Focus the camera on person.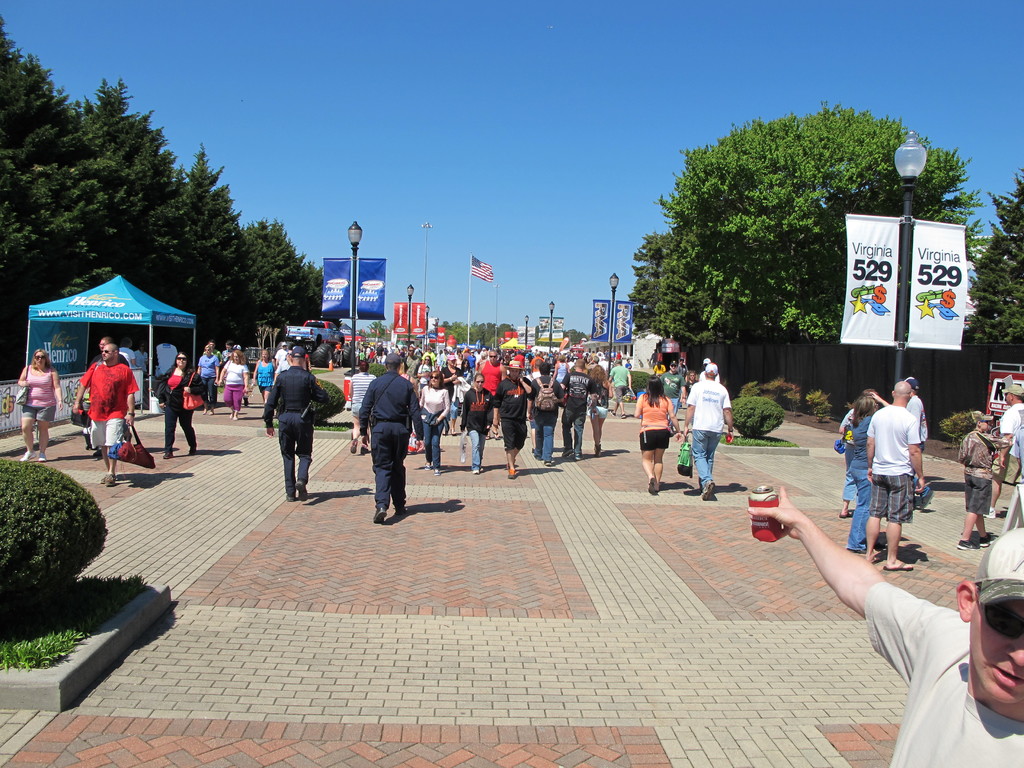
Focus region: 414/369/460/477.
